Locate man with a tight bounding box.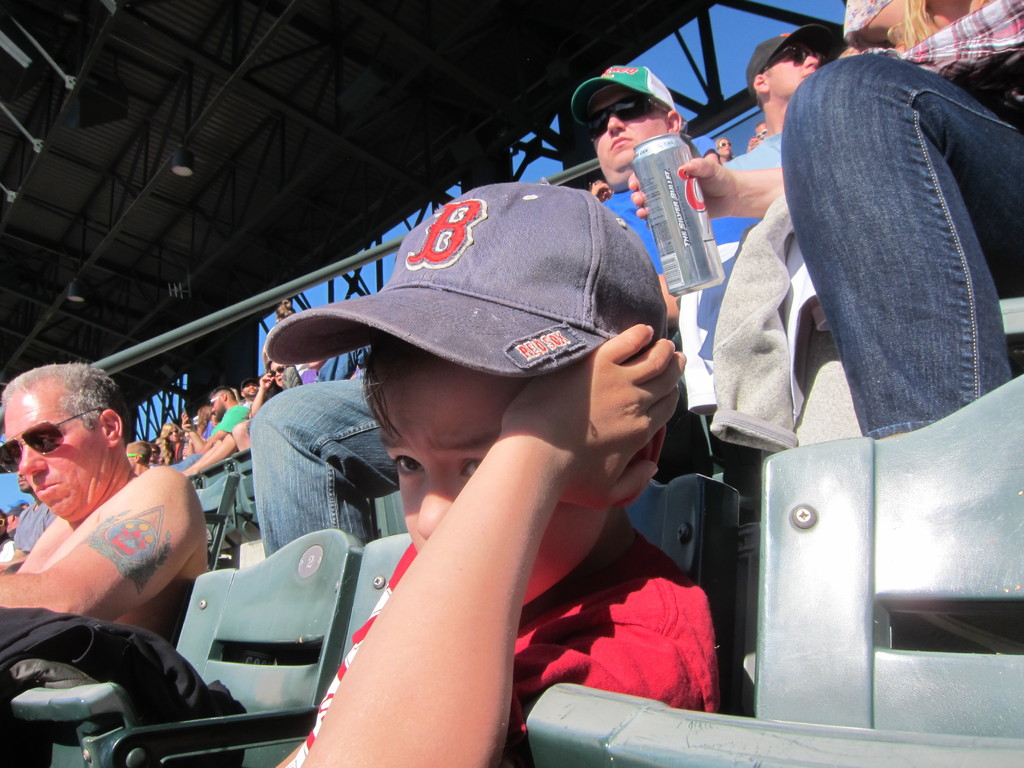
[x1=0, y1=390, x2=244, y2=708].
